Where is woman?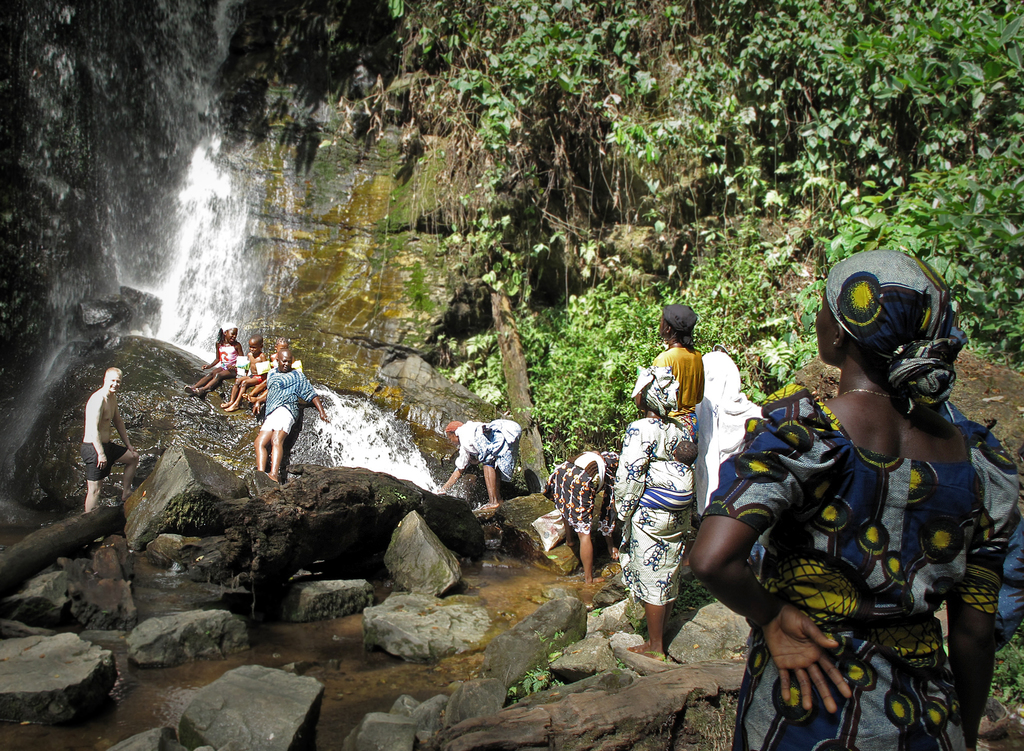
left=437, top=413, right=524, bottom=491.
